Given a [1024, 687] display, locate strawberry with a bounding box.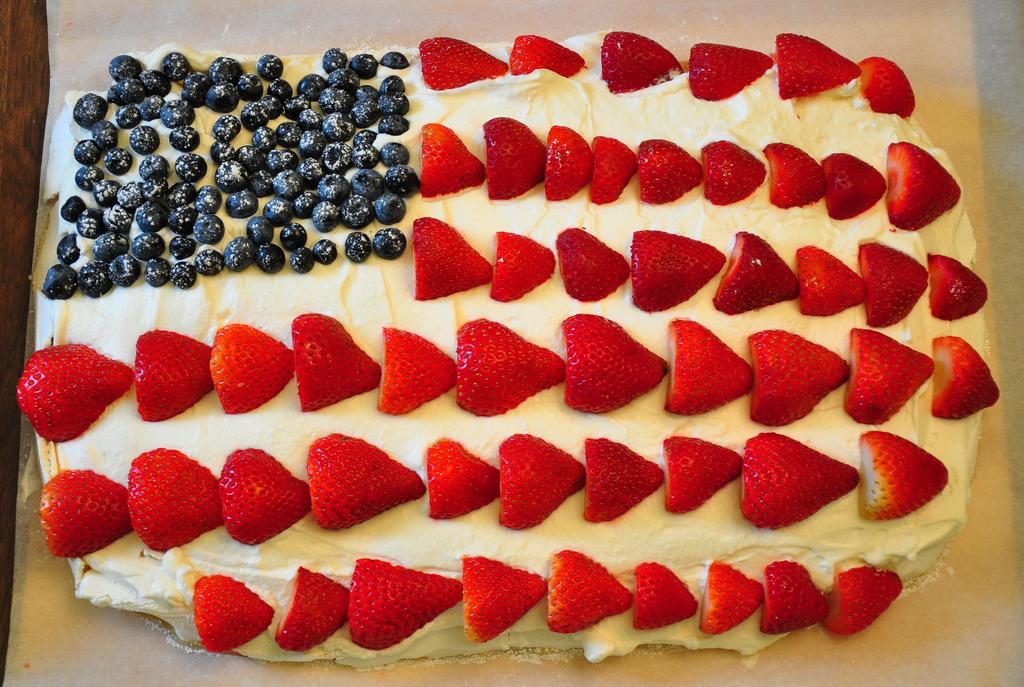
Located: select_region(294, 314, 378, 412).
